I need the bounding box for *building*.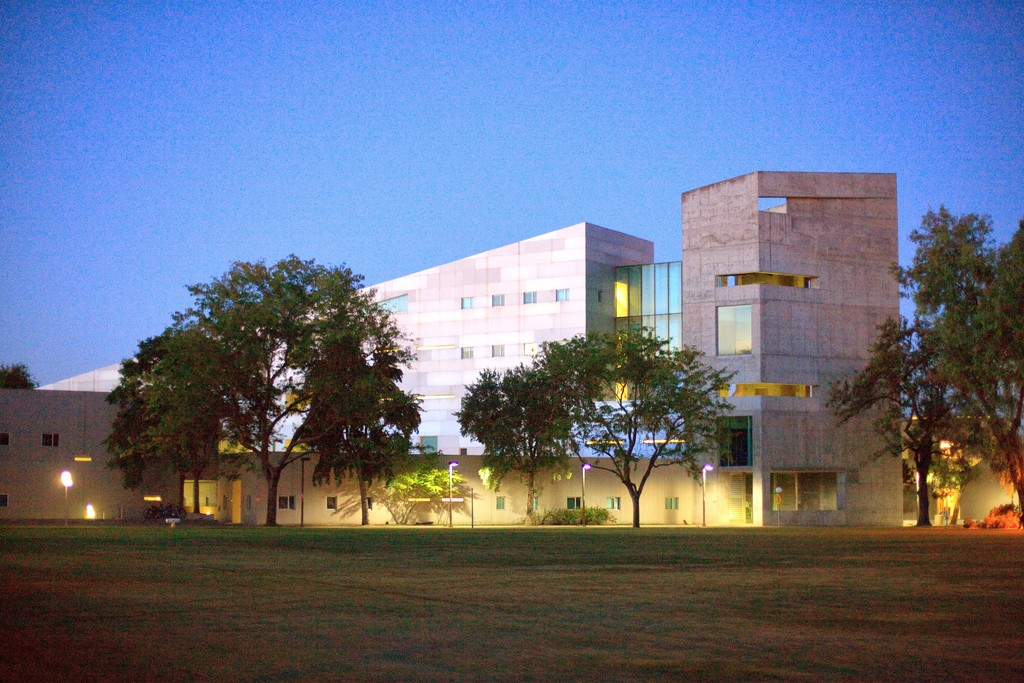
Here it is: [0,174,903,525].
